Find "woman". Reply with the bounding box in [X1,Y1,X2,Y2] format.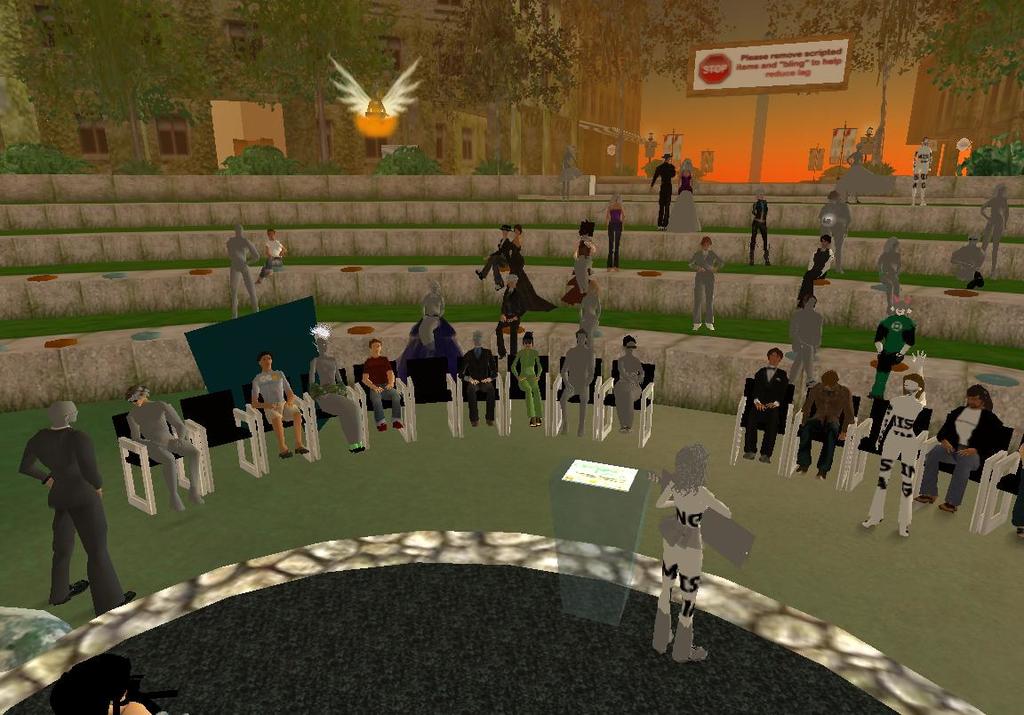
[497,224,561,320].
